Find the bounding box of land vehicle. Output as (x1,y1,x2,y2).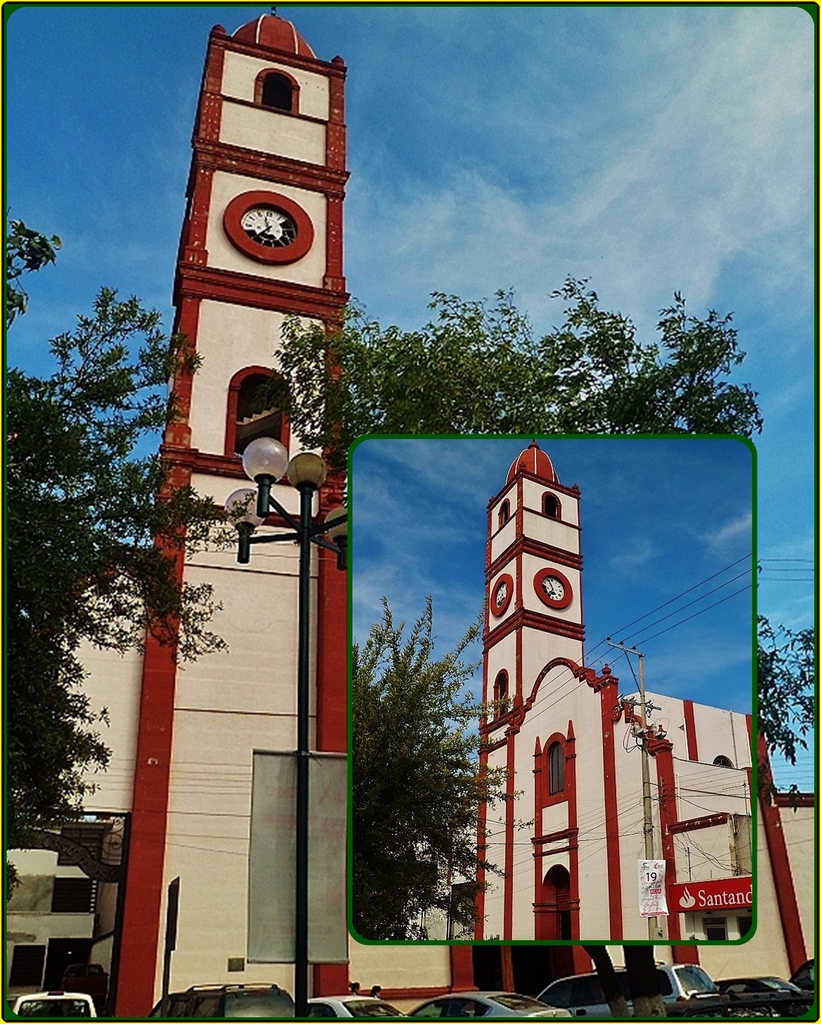
(408,988,571,1023).
